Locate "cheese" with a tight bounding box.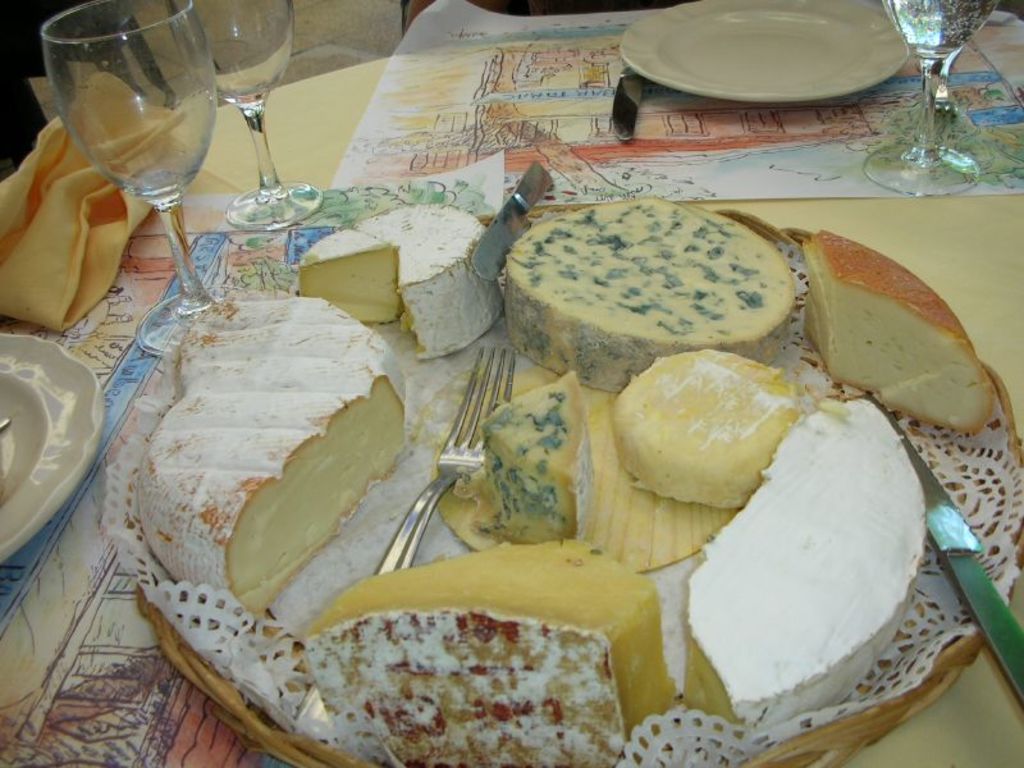
detection(495, 193, 799, 393).
